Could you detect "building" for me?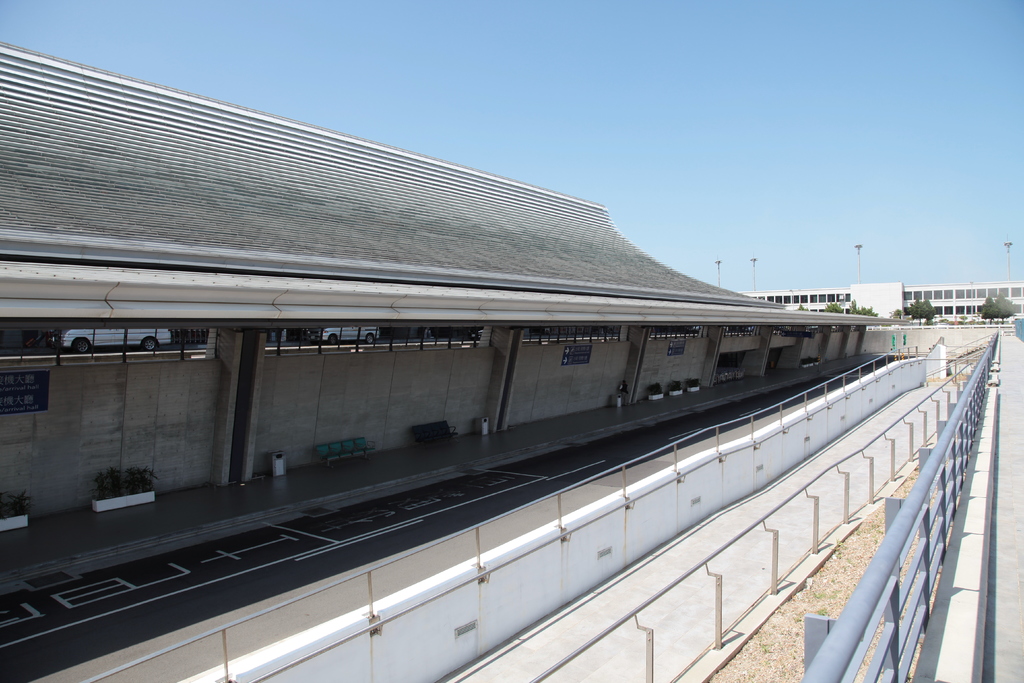
Detection result: 0 47 867 531.
